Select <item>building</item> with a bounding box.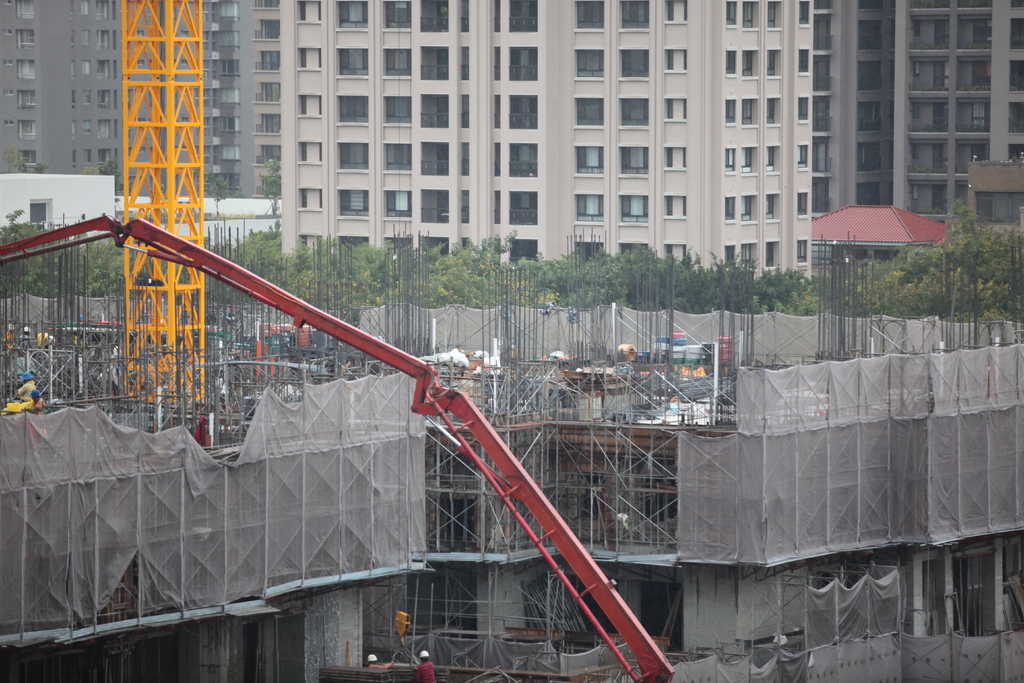
816 0 1023 232.
